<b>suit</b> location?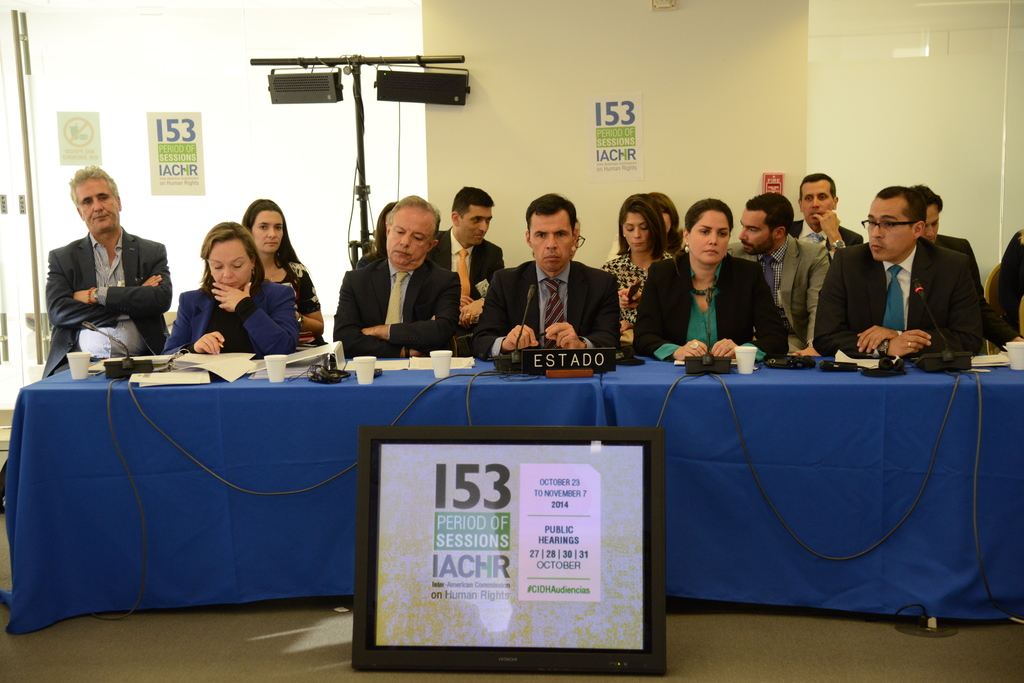
{"left": 727, "top": 237, "right": 832, "bottom": 351}
